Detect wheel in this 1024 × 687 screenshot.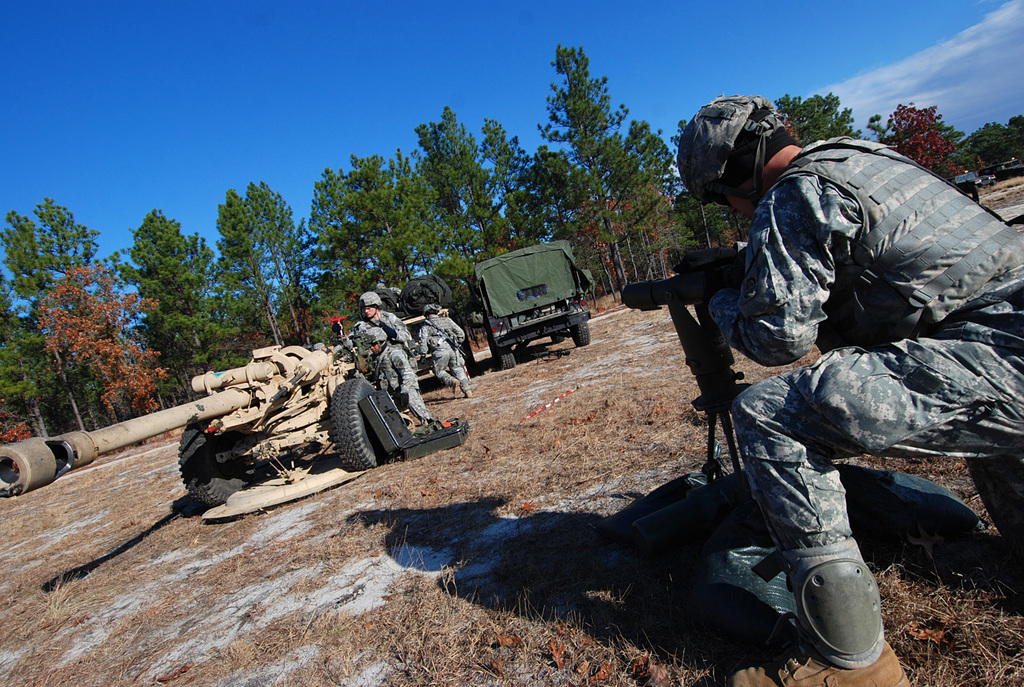
Detection: (left=547, top=329, right=565, bottom=345).
